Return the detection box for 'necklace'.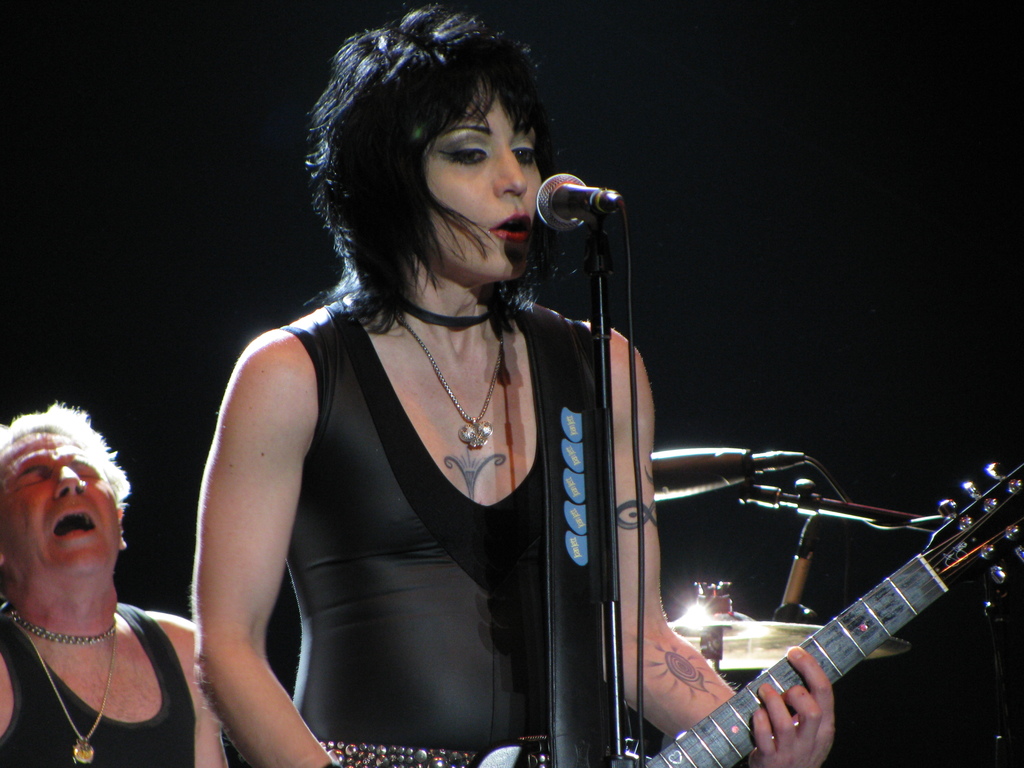
(left=7, top=617, right=116, bottom=764).
